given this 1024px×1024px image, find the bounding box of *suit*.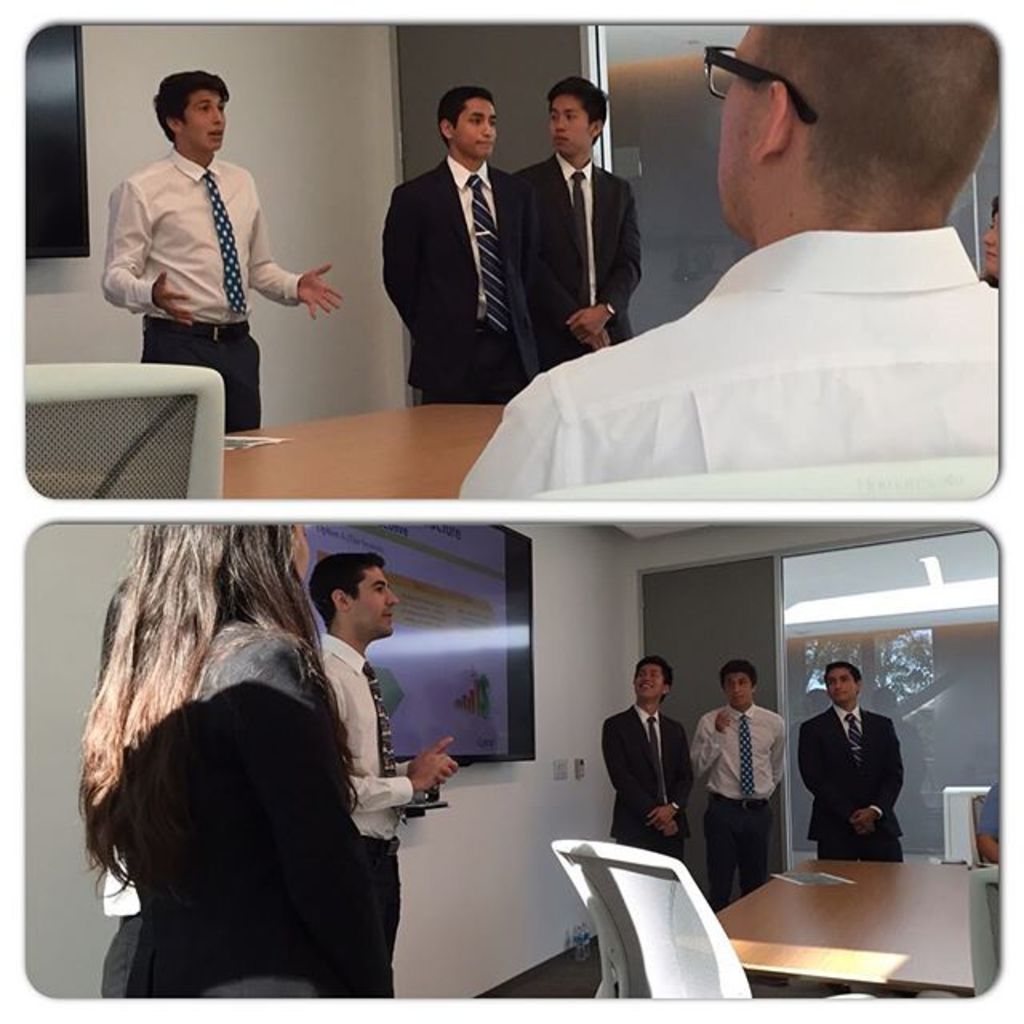
[594,707,699,864].
